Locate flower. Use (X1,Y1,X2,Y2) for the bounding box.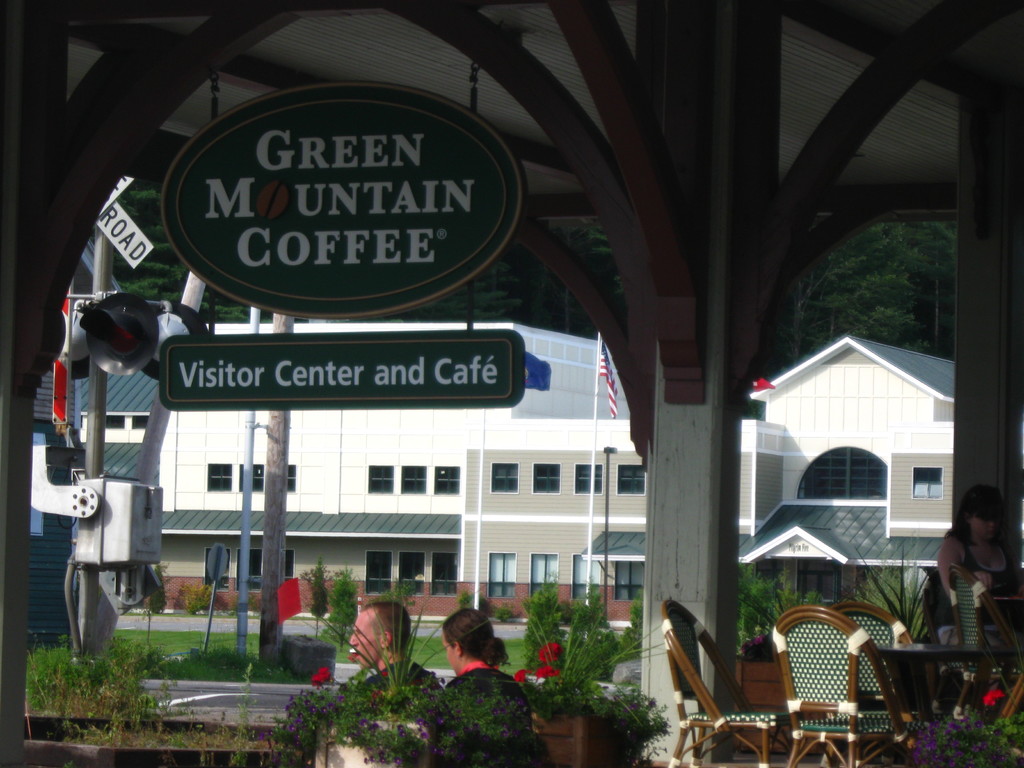
(536,667,559,682).
